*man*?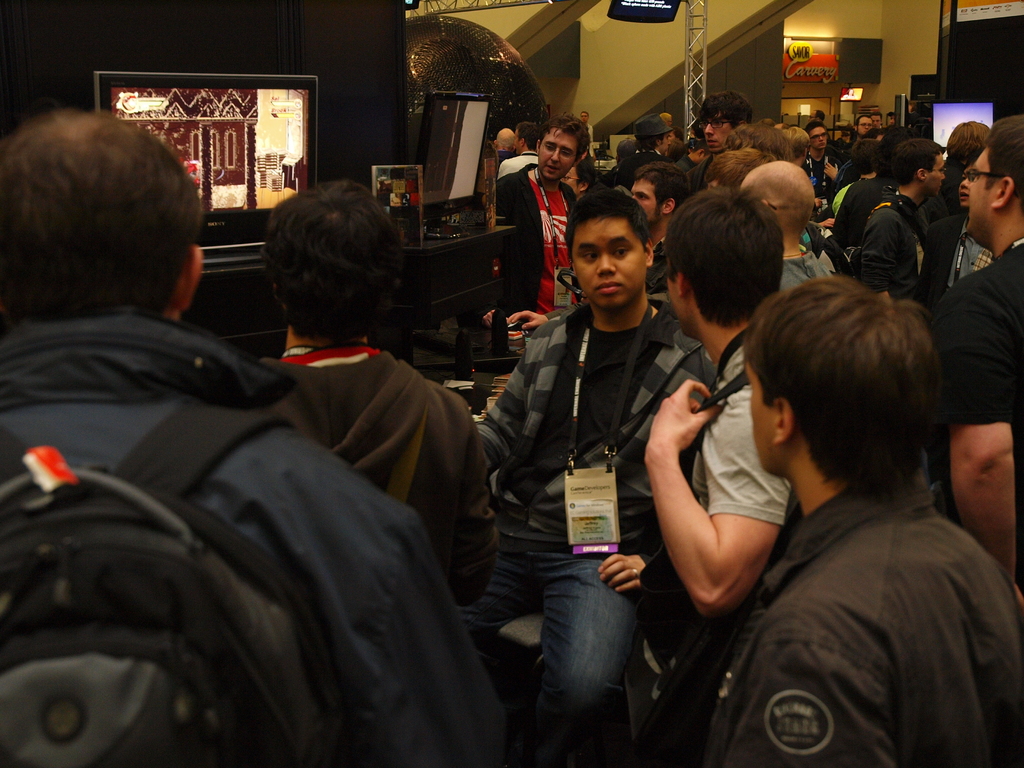
bbox(726, 120, 785, 179)
